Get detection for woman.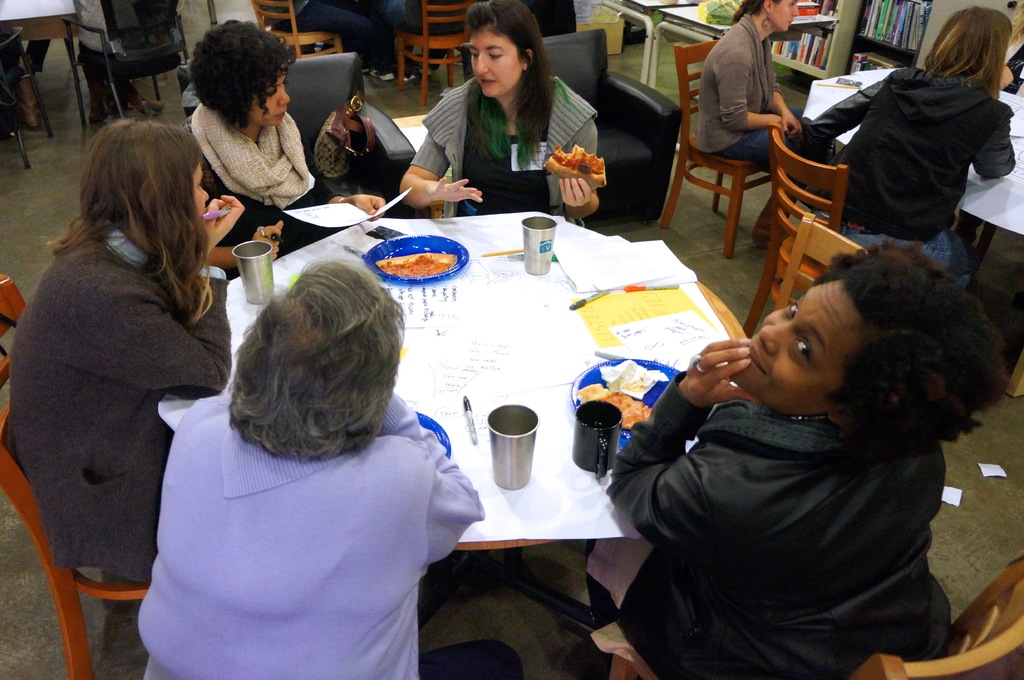
Detection: x1=0, y1=116, x2=235, y2=586.
